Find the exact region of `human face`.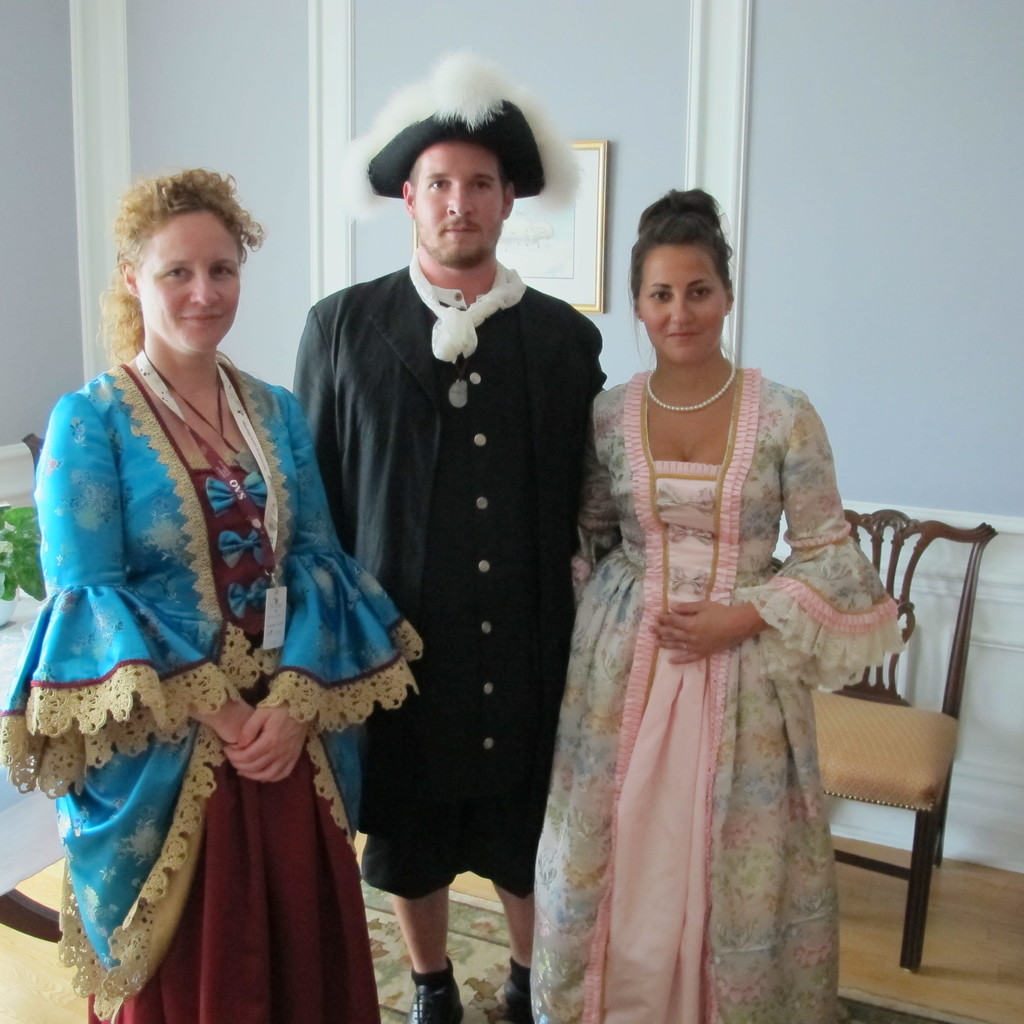
Exact region: 638 241 727 364.
